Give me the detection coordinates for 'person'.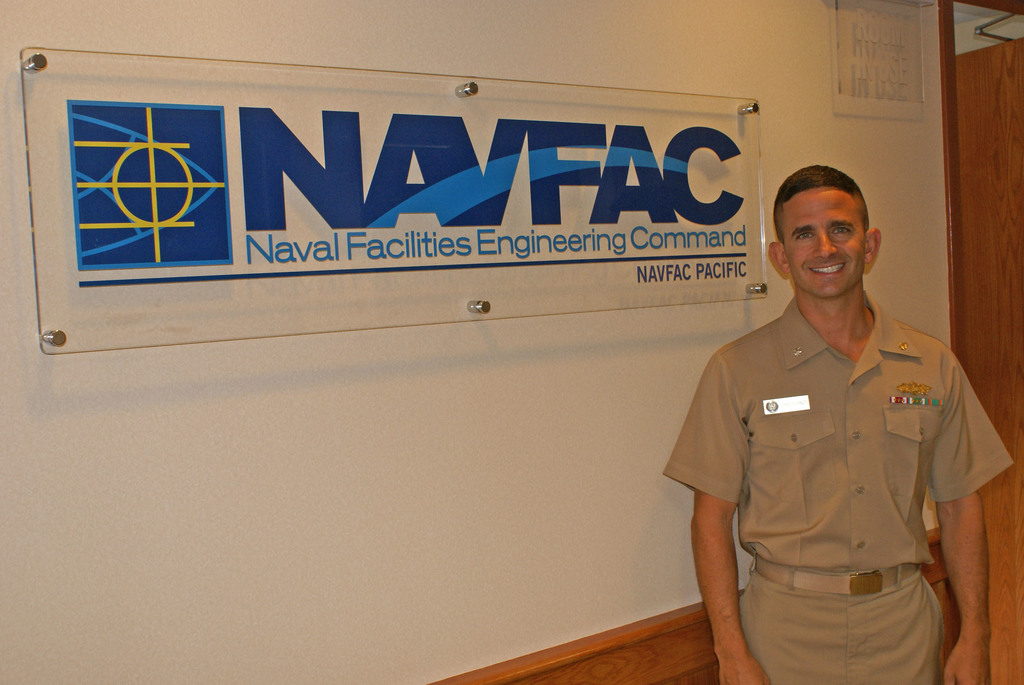
(691, 176, 985, 684).
